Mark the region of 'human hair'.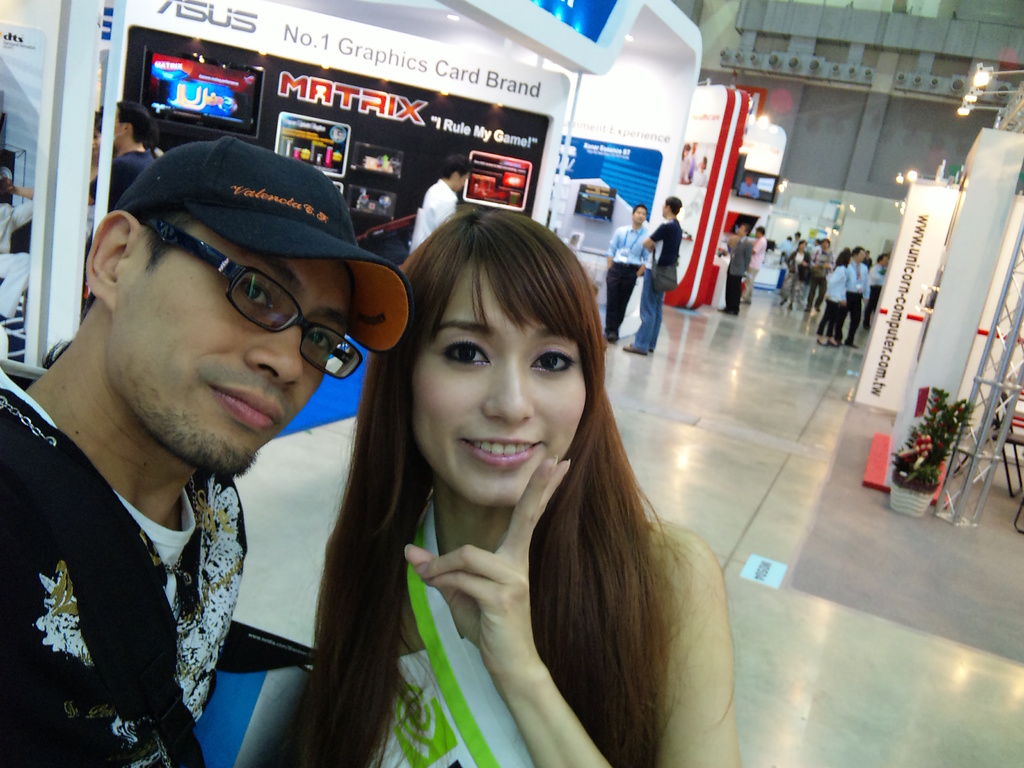
Region: 92 111 103 137.
